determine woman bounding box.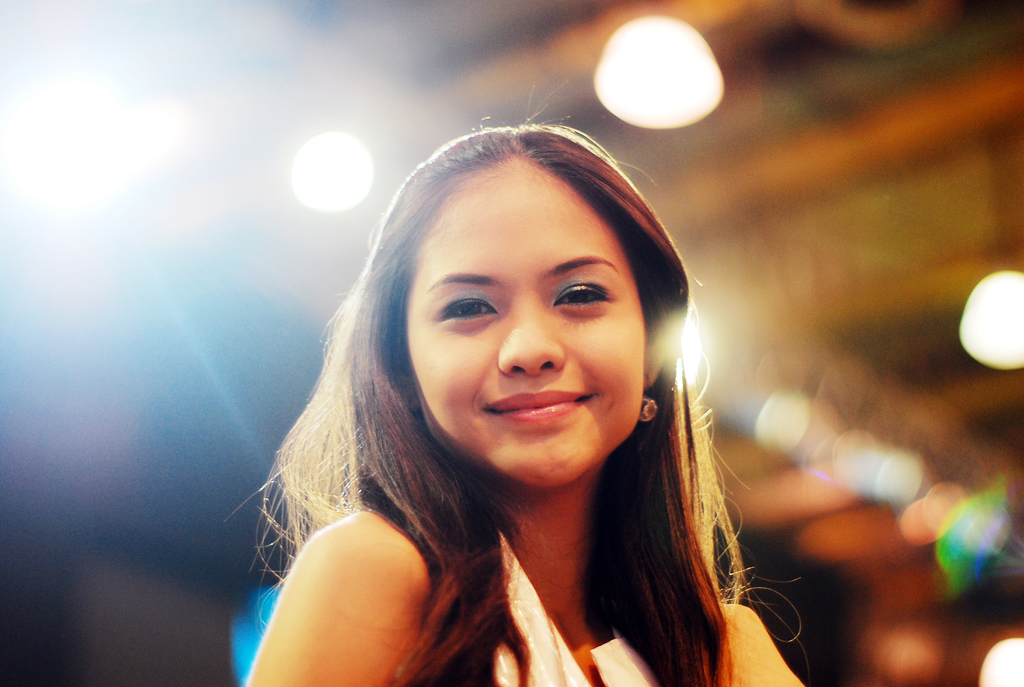
Determined: box=[210, 102, 790, 686].
